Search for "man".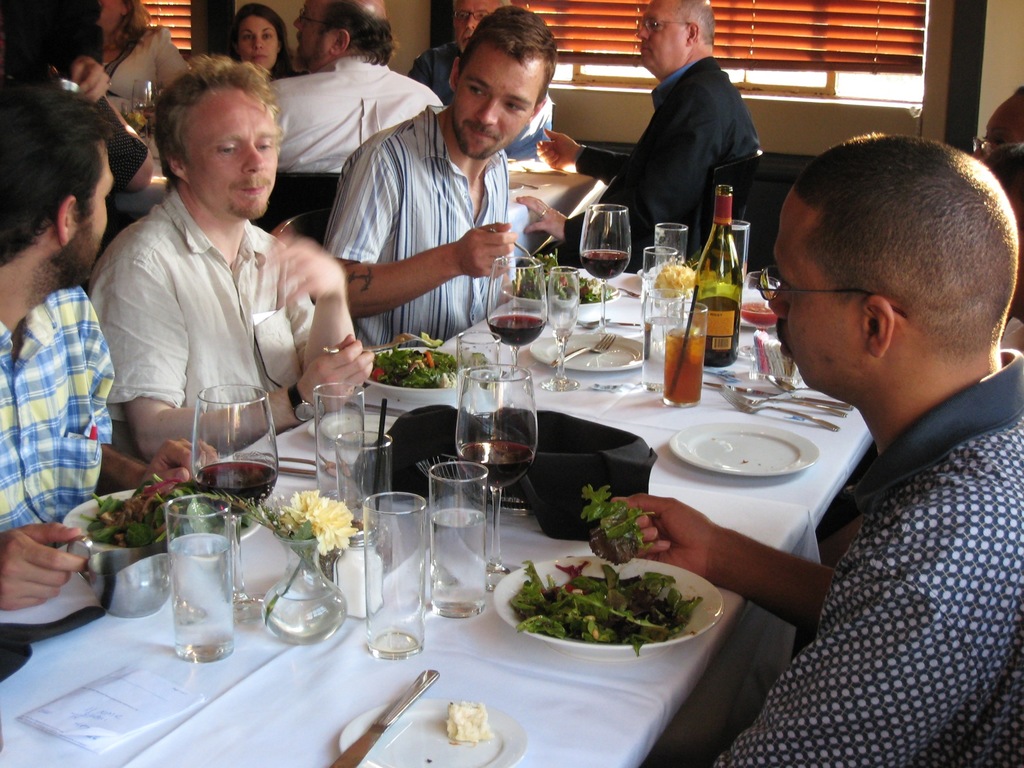
Found at x1=0 y1=84 x2=216 y2=600.
